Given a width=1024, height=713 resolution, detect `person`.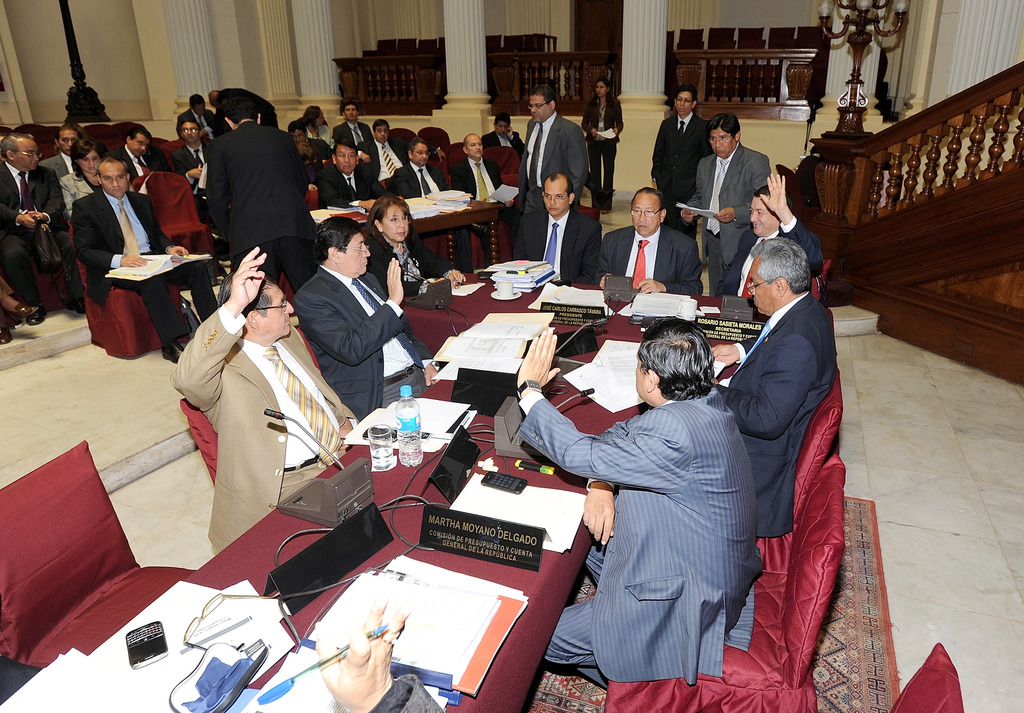
[515,312,767,694].
